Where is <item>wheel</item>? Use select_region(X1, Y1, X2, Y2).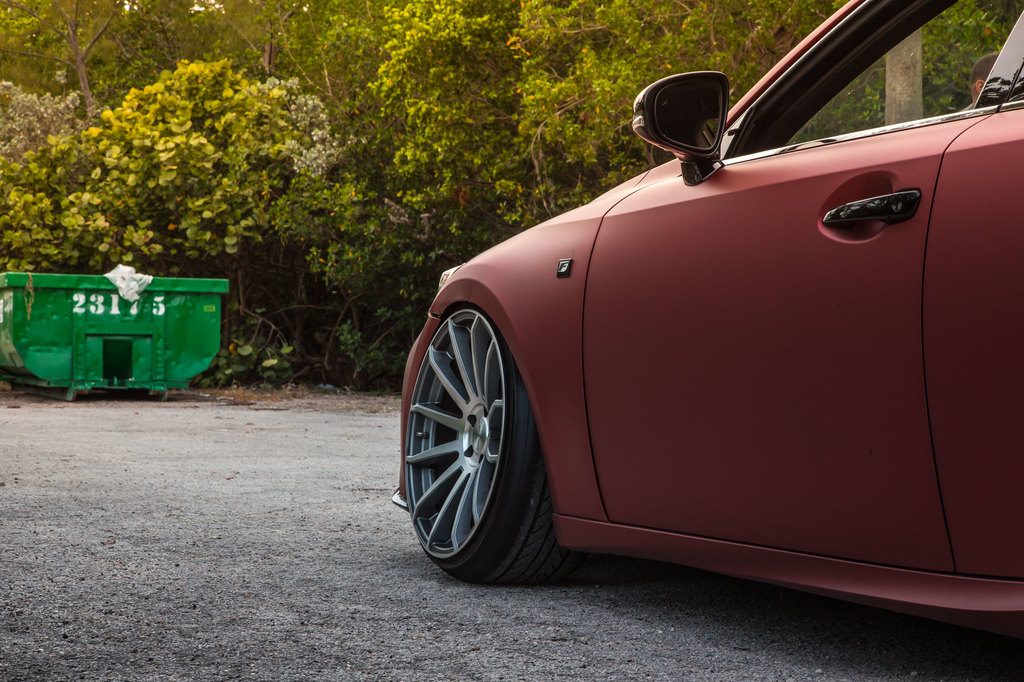
select_region(403, 294, 557, 581).
